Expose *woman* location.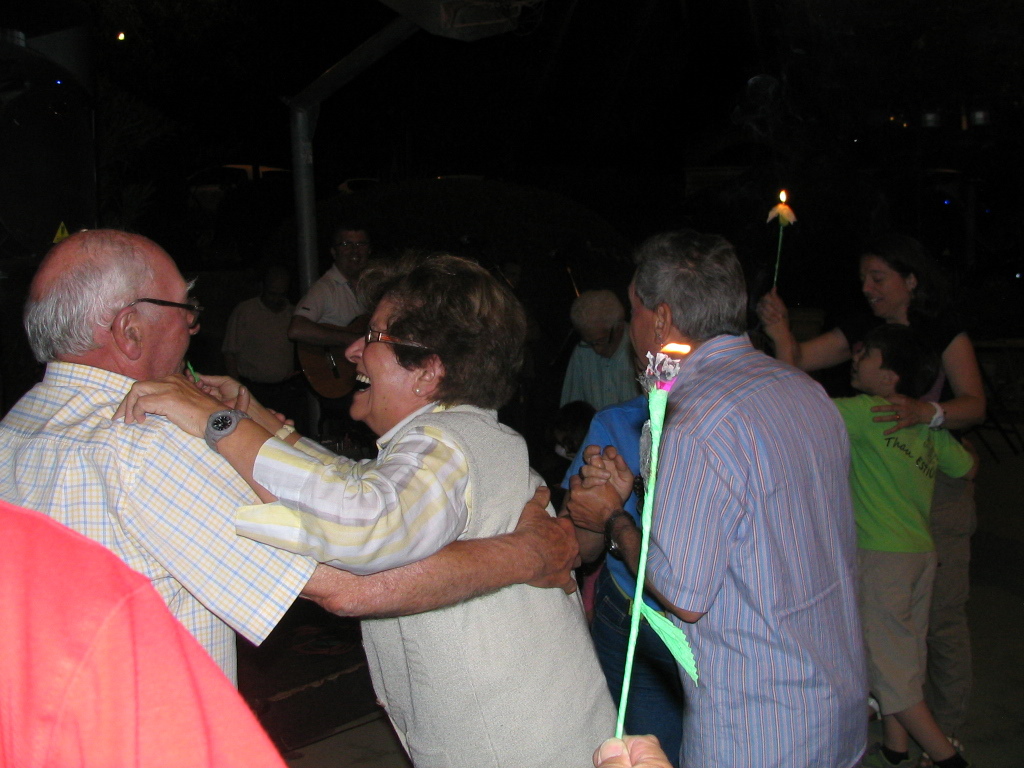
Exposed at (left=752, top=243, right=986, bottom=767).
